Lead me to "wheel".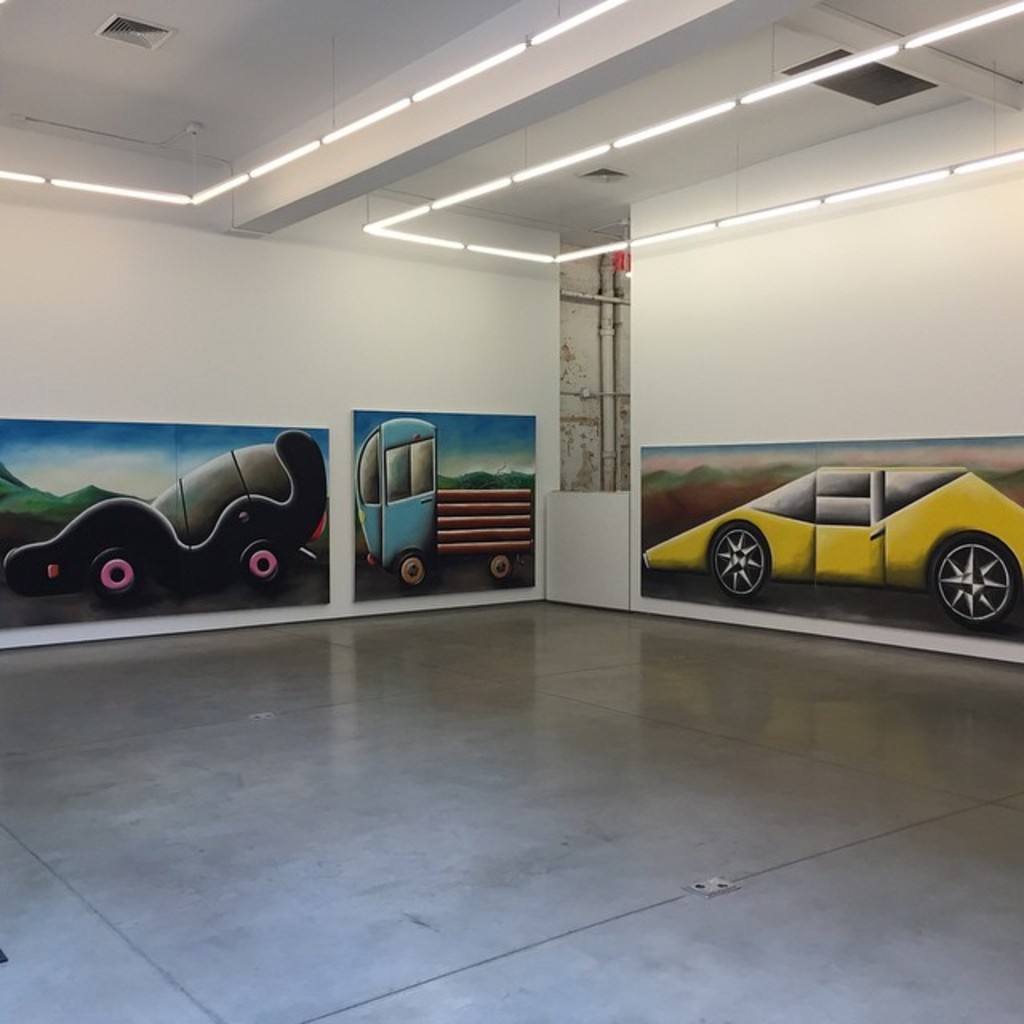
Lead to <region>91, 549, 142, 598</region>.
